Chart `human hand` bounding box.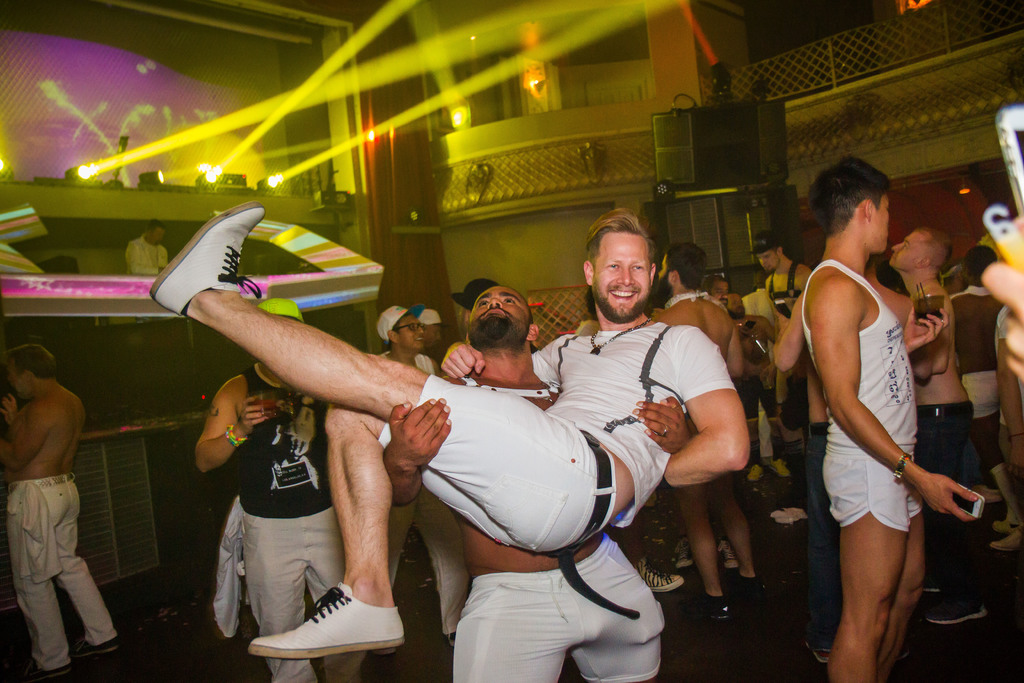
Charted: 737/327/753/342.
